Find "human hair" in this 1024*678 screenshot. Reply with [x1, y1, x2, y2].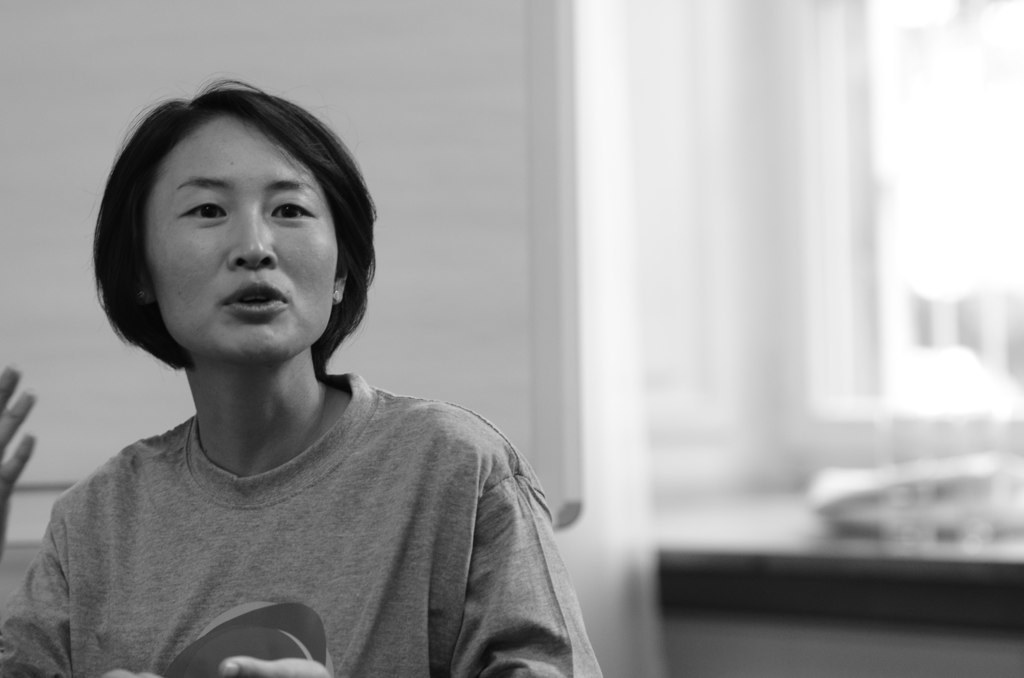
[92, 79, 373, 398].
